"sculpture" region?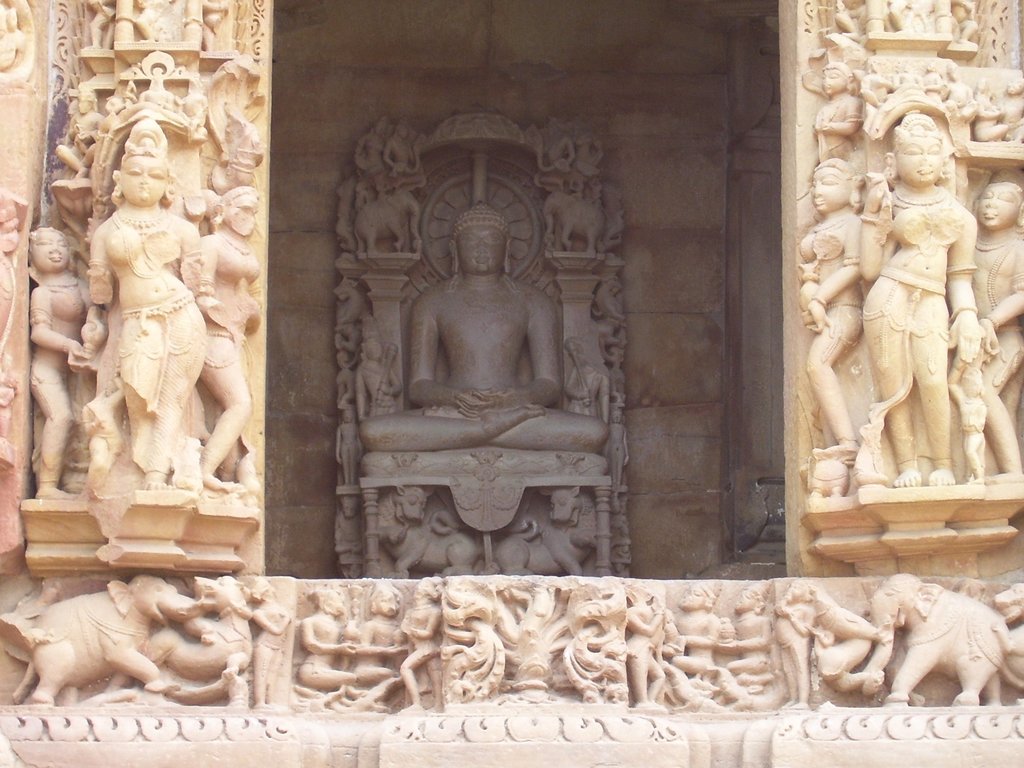
bbox=[861, 63, 885, 111]
